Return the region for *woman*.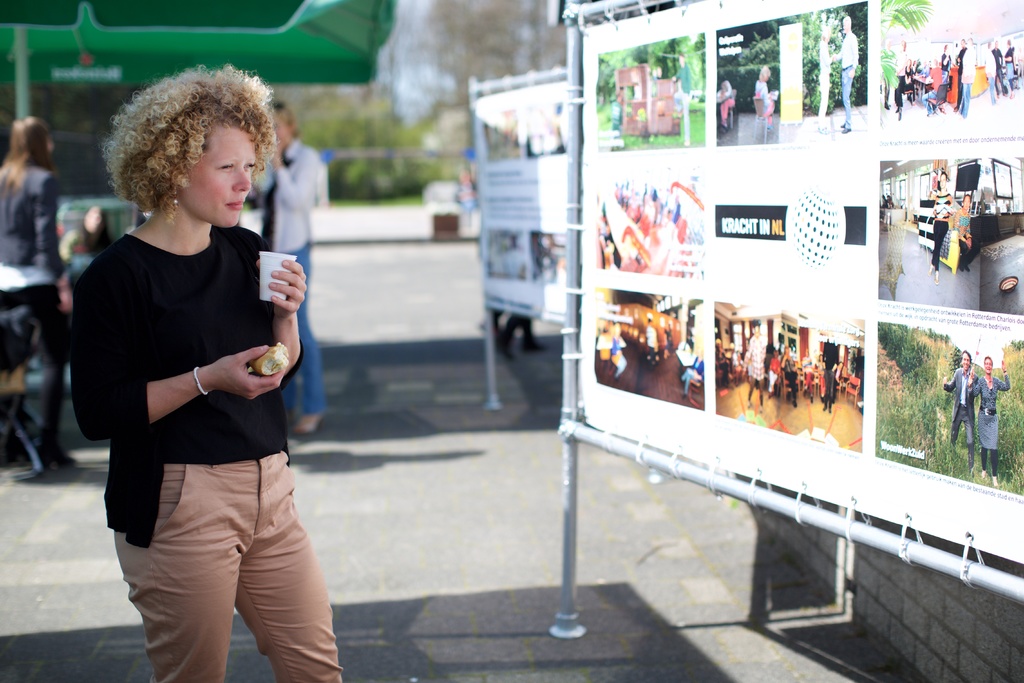
pyautogui.locateOnScreen(751, 64, 777, 131).
